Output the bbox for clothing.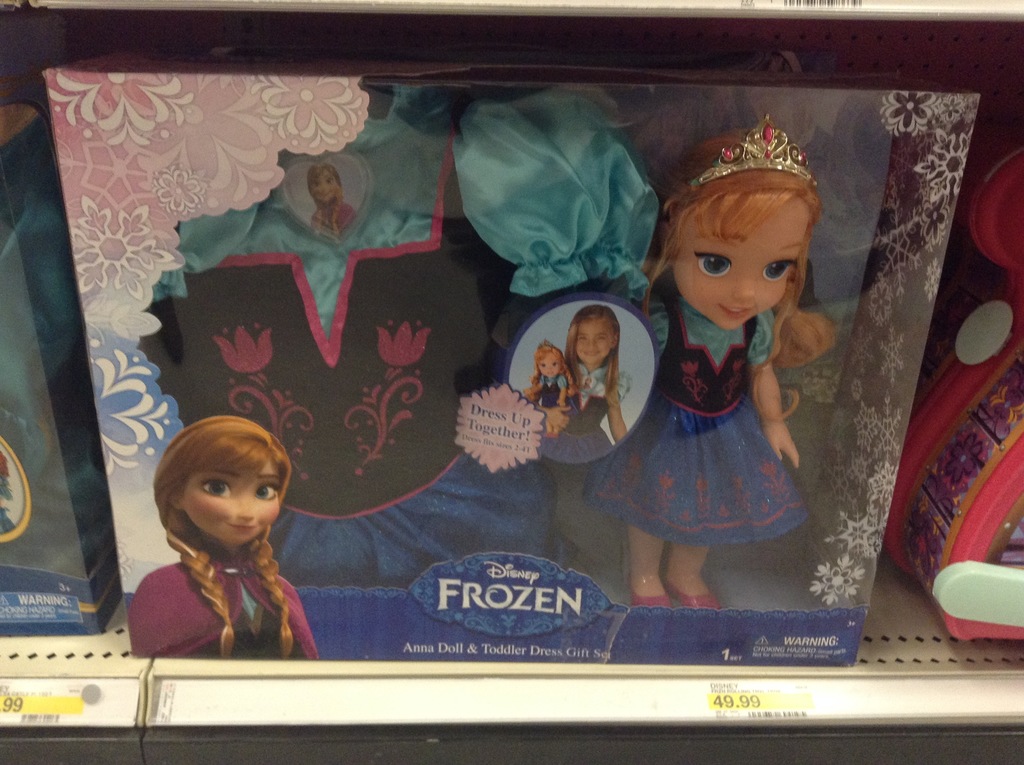
(x1=540, y1=372, x2=579, y2=417).
